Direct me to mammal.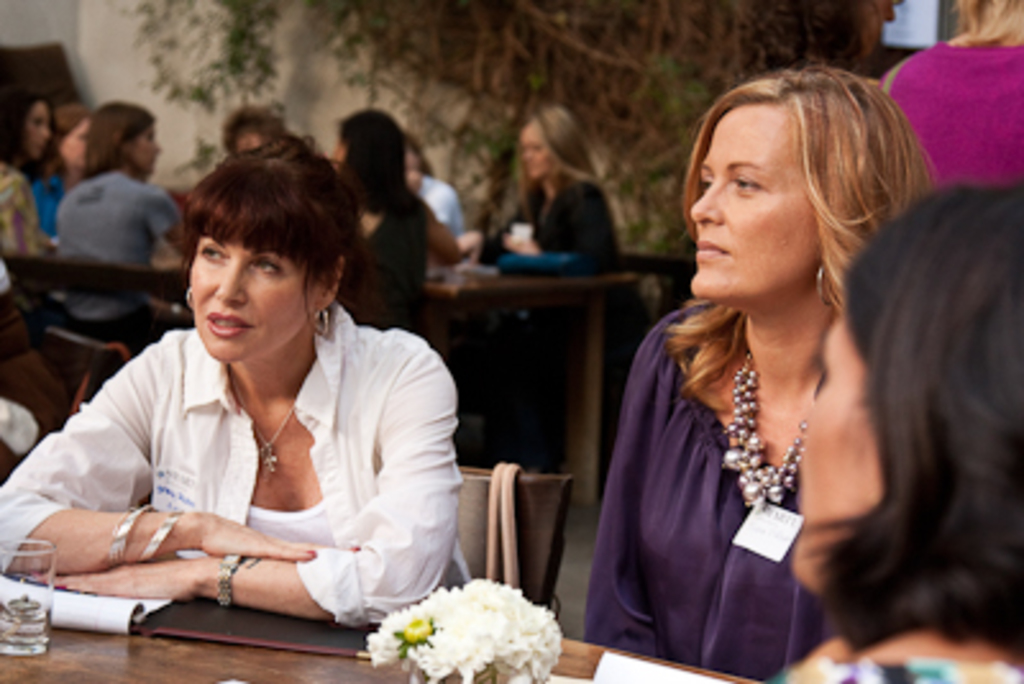
Direction: detection(417, 167, 471, 274).
